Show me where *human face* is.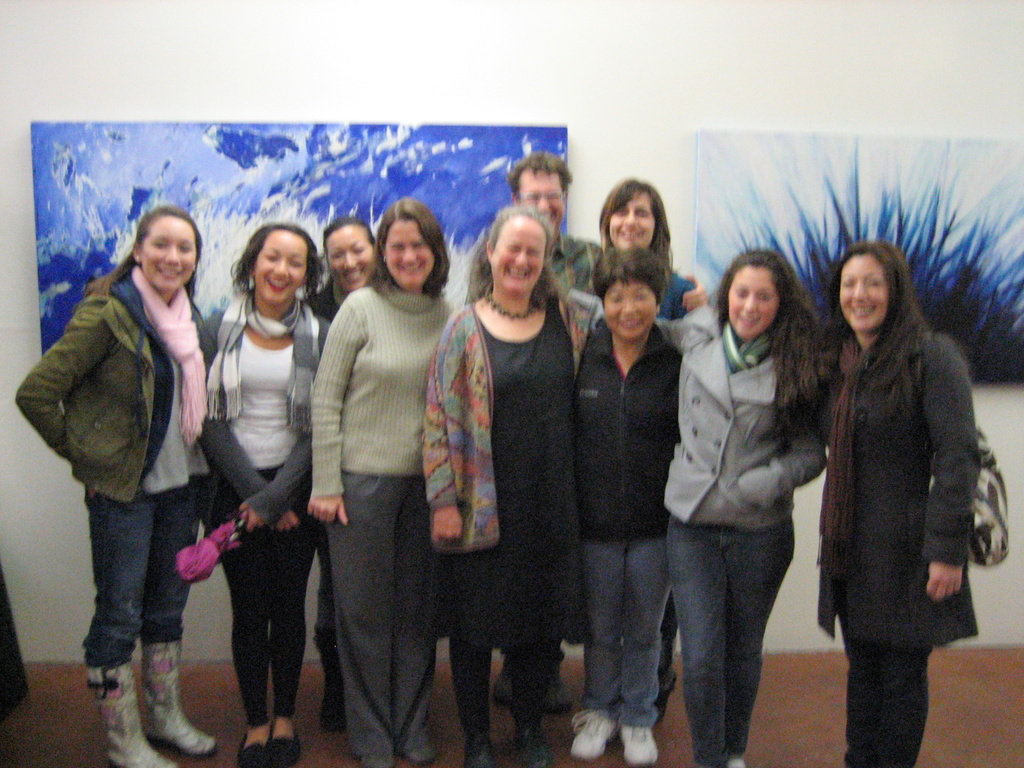
*human face* is at l=485, t=220, r=539, b=297.
